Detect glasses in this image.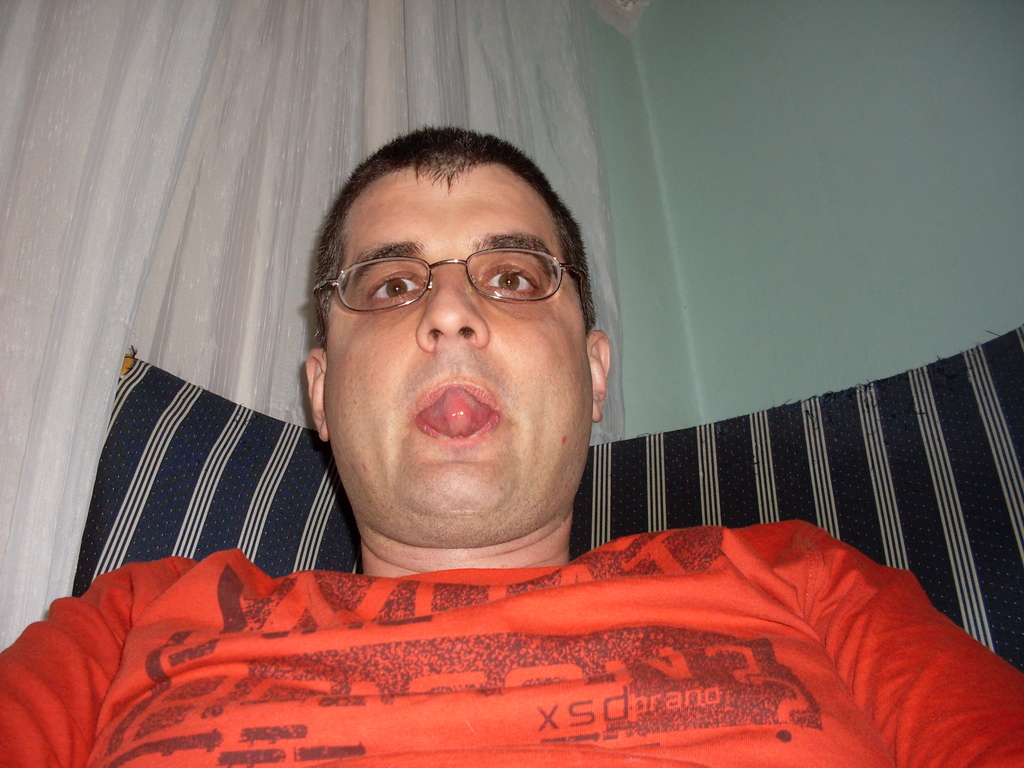
Detection: detection(307, 247, 597, 351).
